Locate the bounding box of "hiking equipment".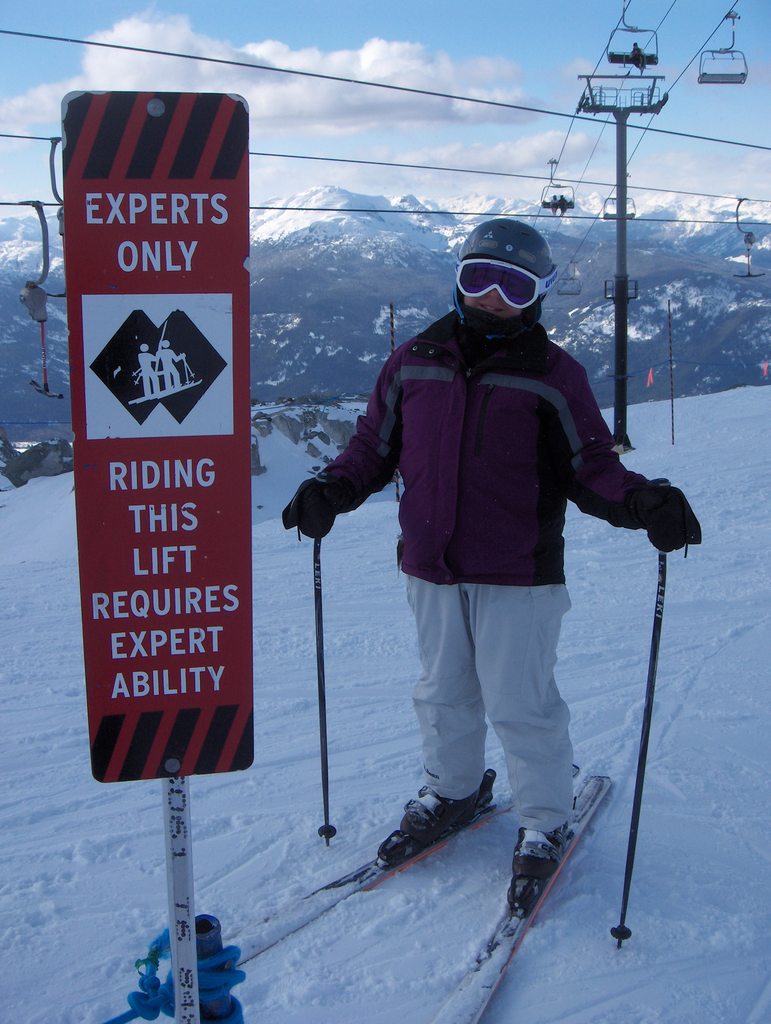
Bounding box: box(443, 211, 560, 340).
